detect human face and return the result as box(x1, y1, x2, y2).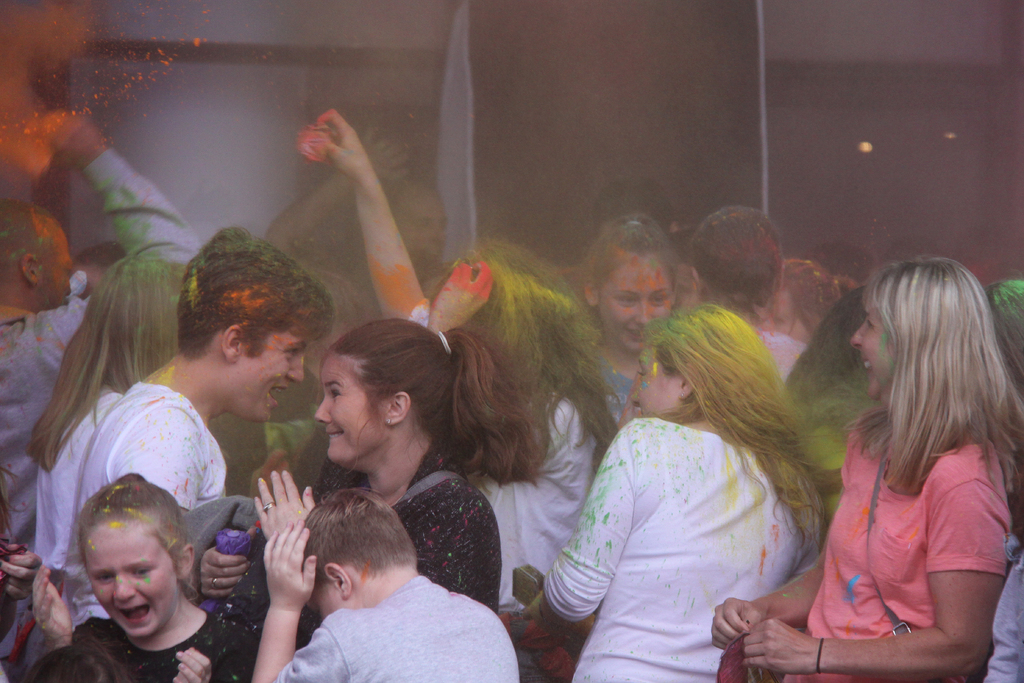
box(237, 325, 305, 422).
